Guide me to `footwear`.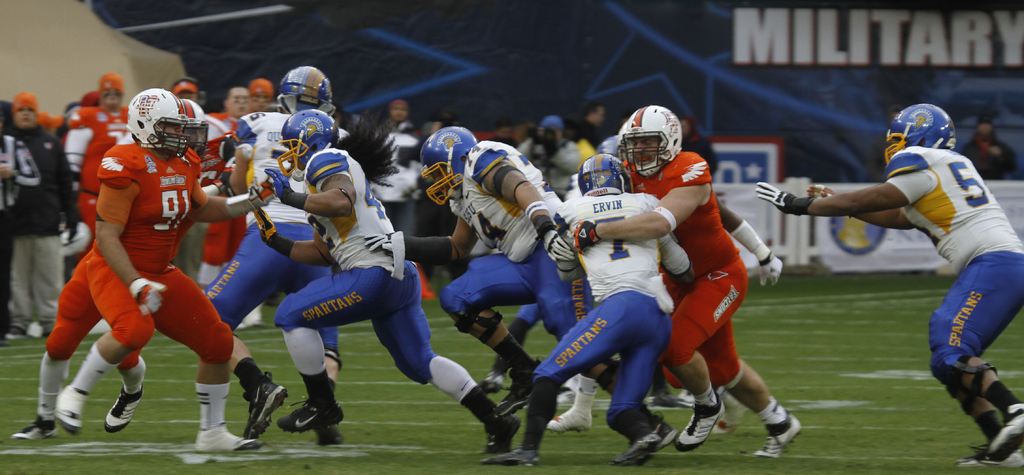
Guidance: (left=50, top=385, right=84, bottom=431).
